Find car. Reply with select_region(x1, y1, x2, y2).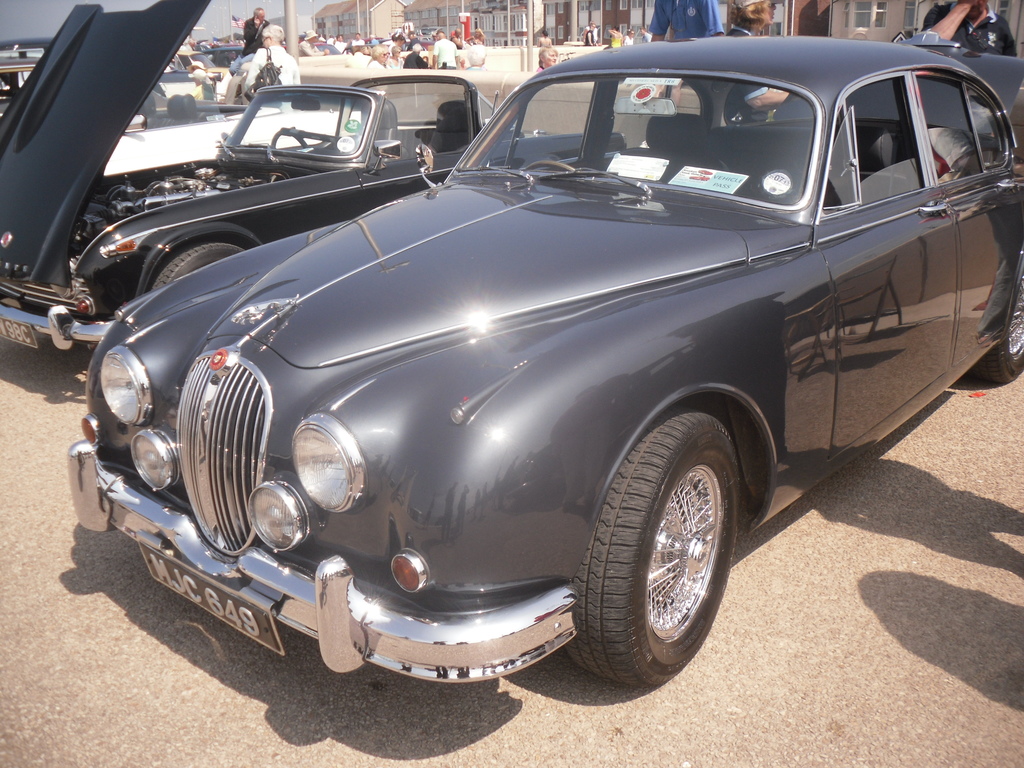
select_region(0, 0, 626, 359).
